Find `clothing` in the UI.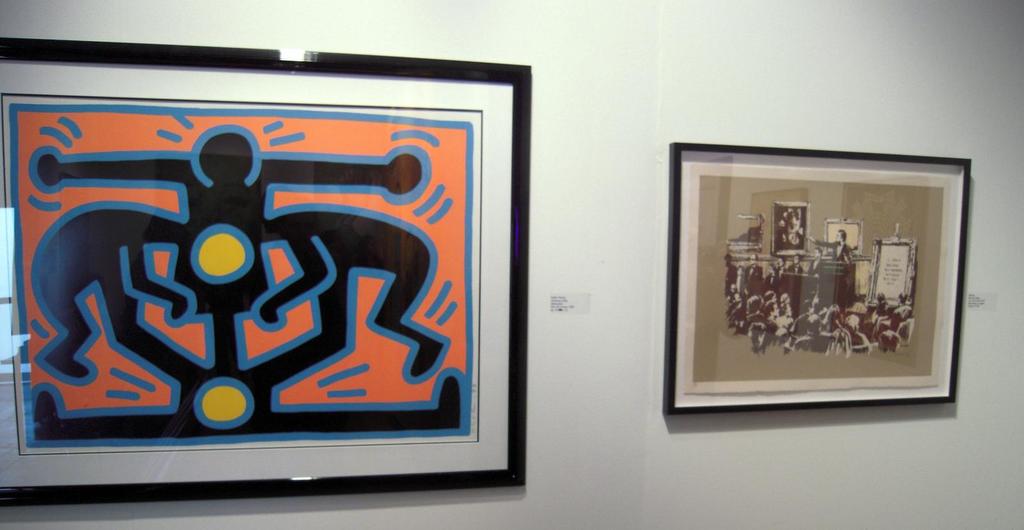
UI element at region(810, 236, 853, 260).
